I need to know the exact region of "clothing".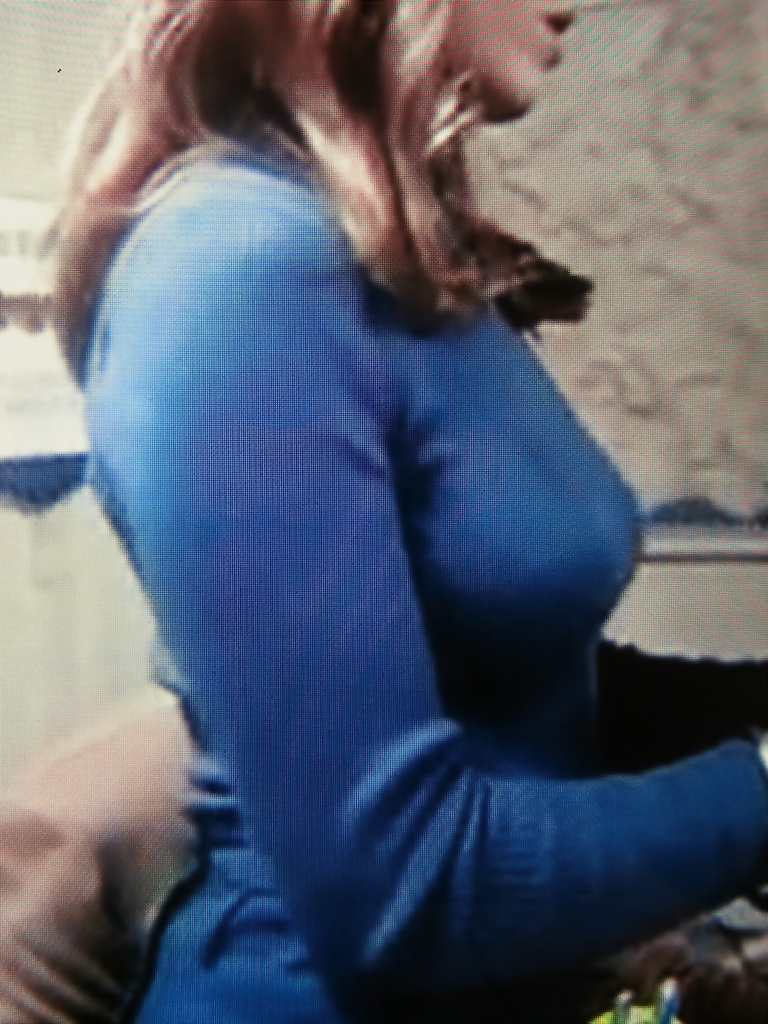
Region: <bbox>92, 45, 699, 982</bbox>.
